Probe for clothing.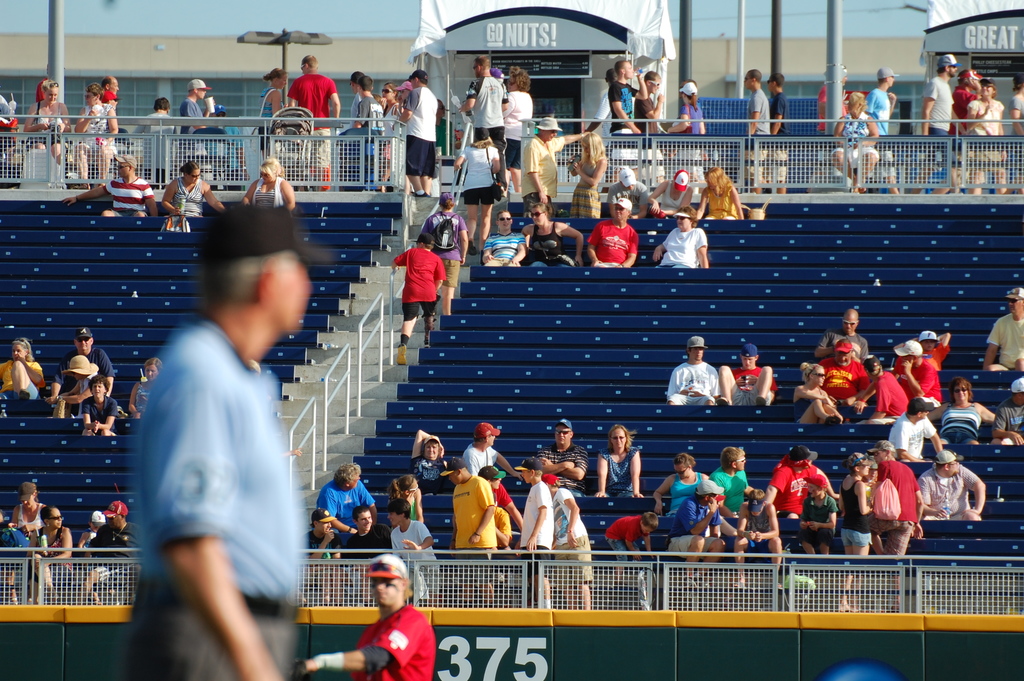
Probe result: x1=348 y1=94 x2=362 y2=126.
